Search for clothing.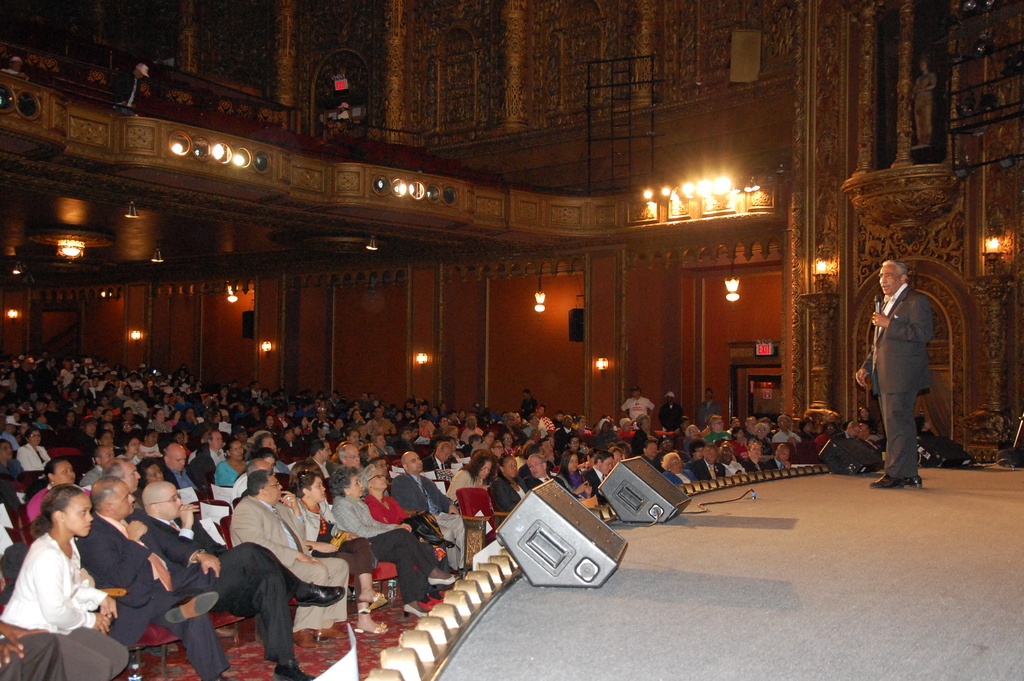
Found at pyautogui.locateOnScreen(0, 461, 32, 484).
